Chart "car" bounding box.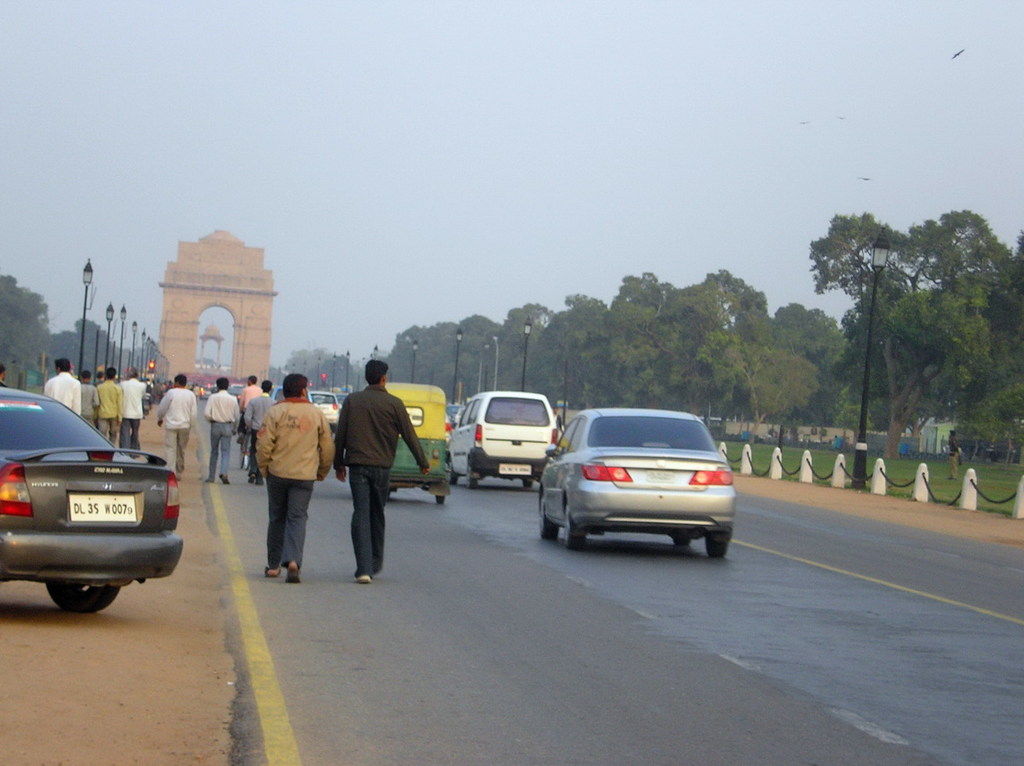
Charted: 0,388,179,614.
